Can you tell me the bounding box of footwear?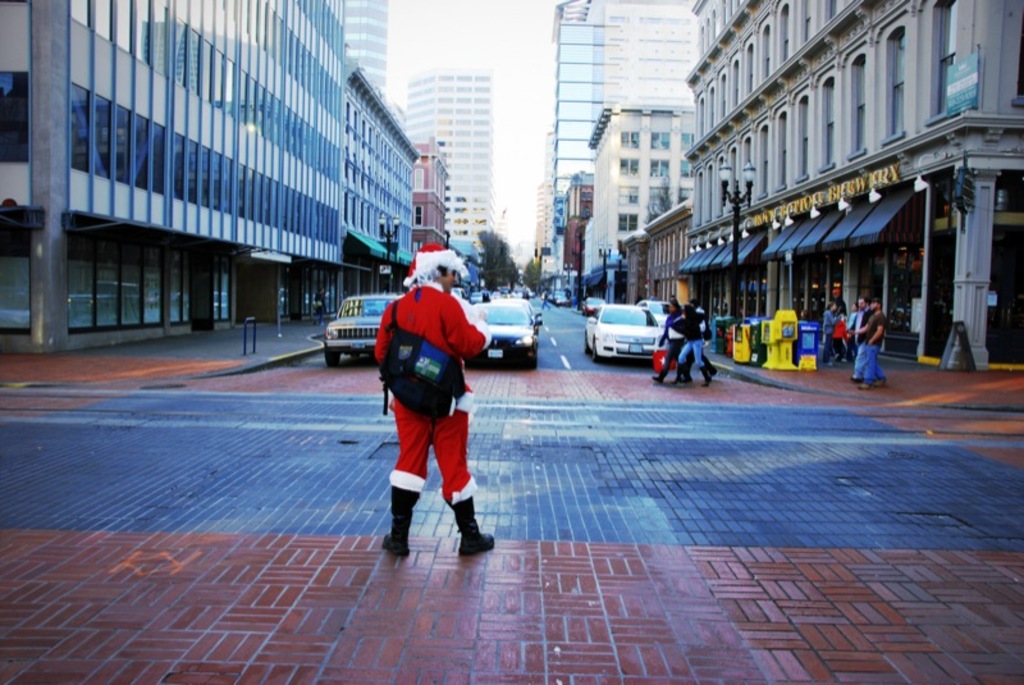
[429,488,485,563].
